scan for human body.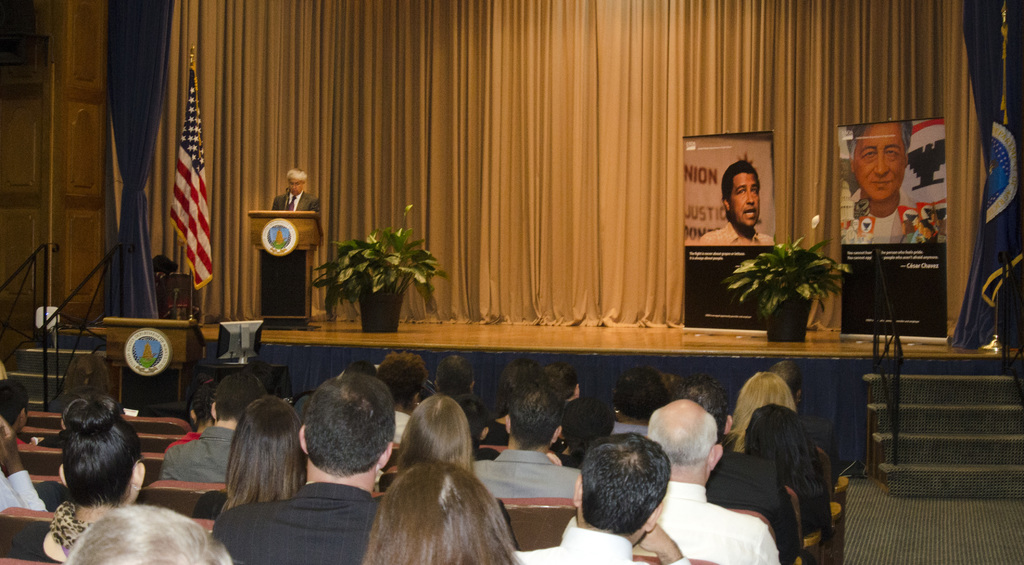
Scan result: [217,388,312,515].
